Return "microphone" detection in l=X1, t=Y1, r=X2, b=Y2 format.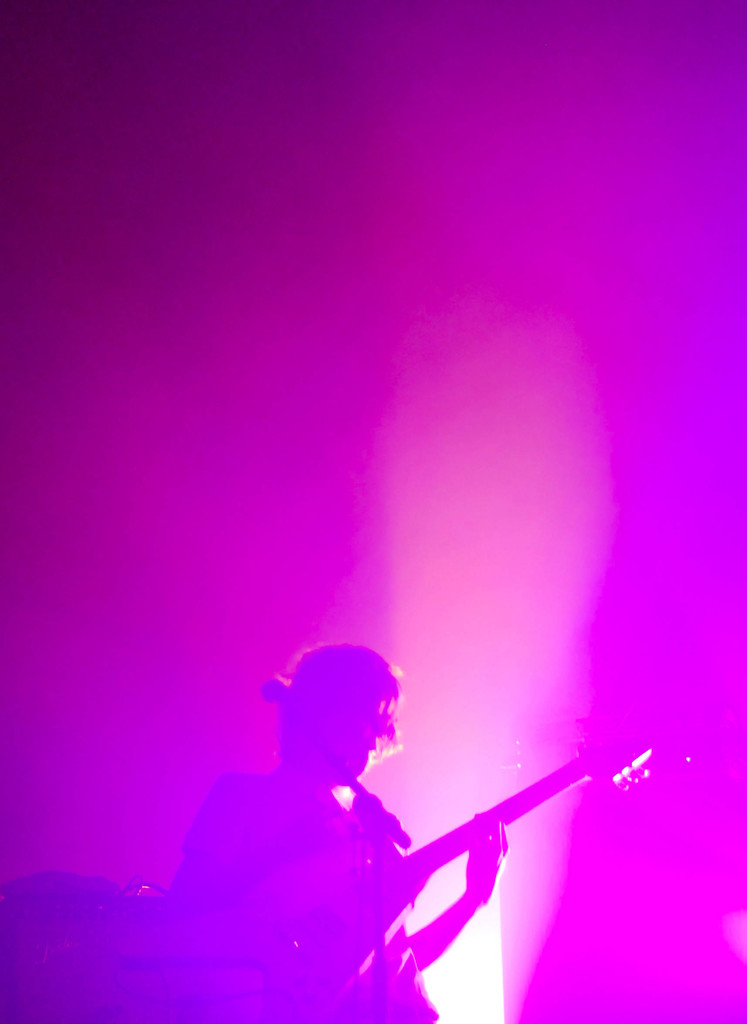
l=253, t=678, r=309, b=724.
